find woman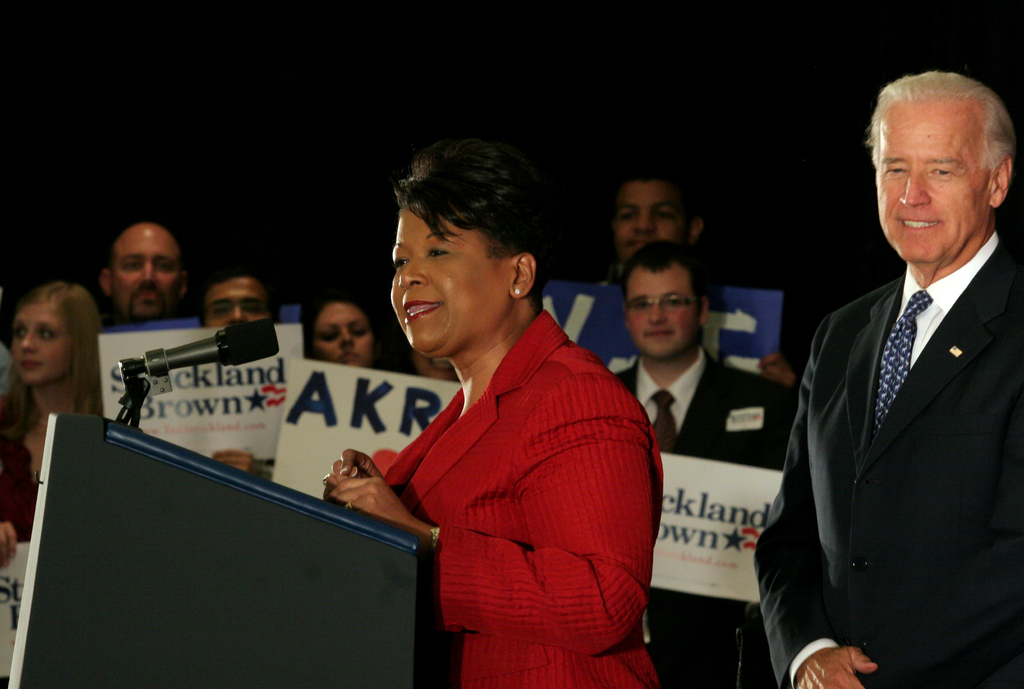
{"left": 295, "top": 286, "right": 380, "bottom": 371}
